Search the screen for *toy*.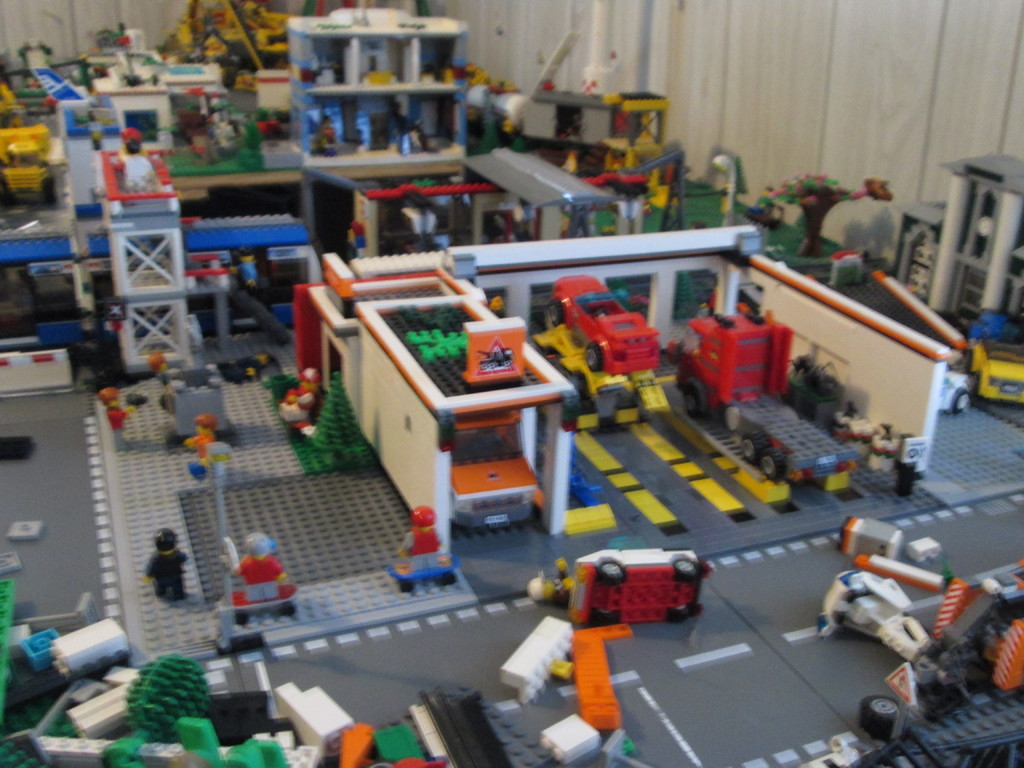
Found at detection(220, 524, 305, 613).
